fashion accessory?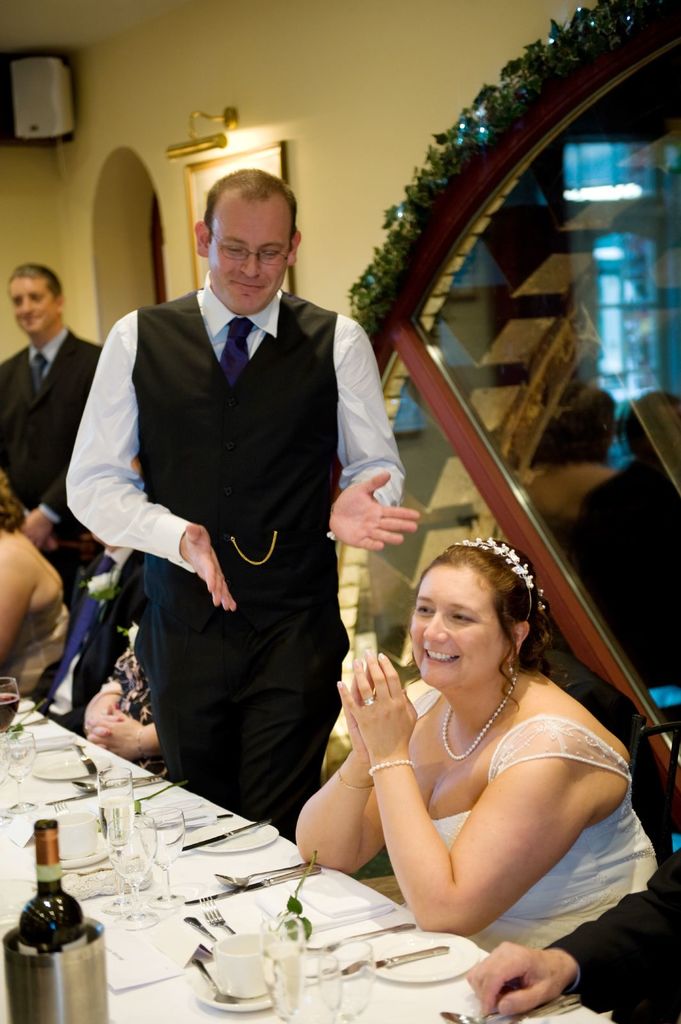
rect(136, 730, 142, 760)
